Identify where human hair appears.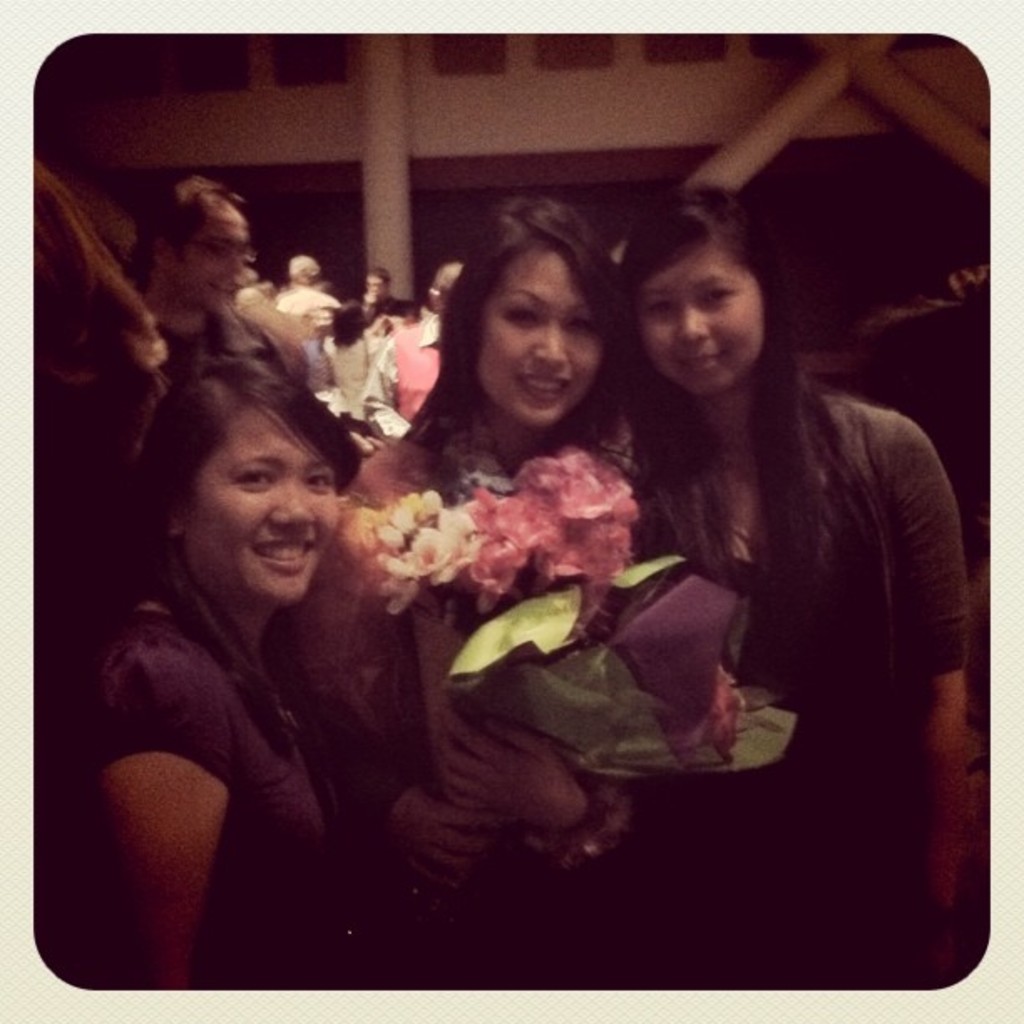
Appears at 289:254:320:284.
